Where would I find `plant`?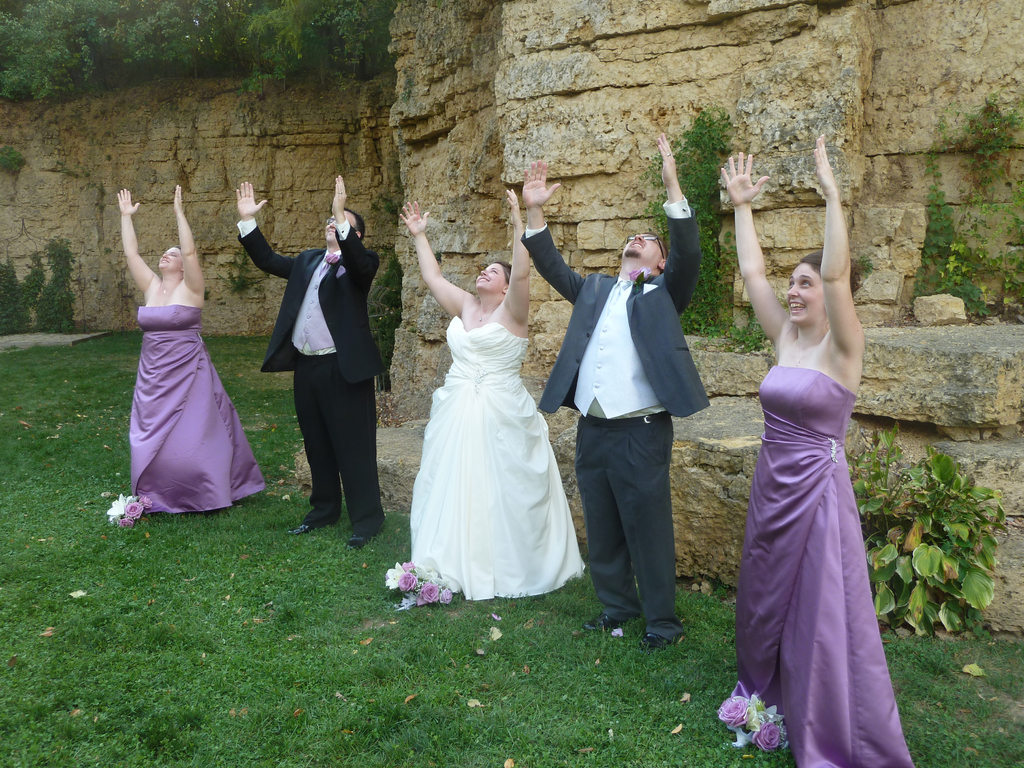
At bbox(372, 188, 398, 228).
